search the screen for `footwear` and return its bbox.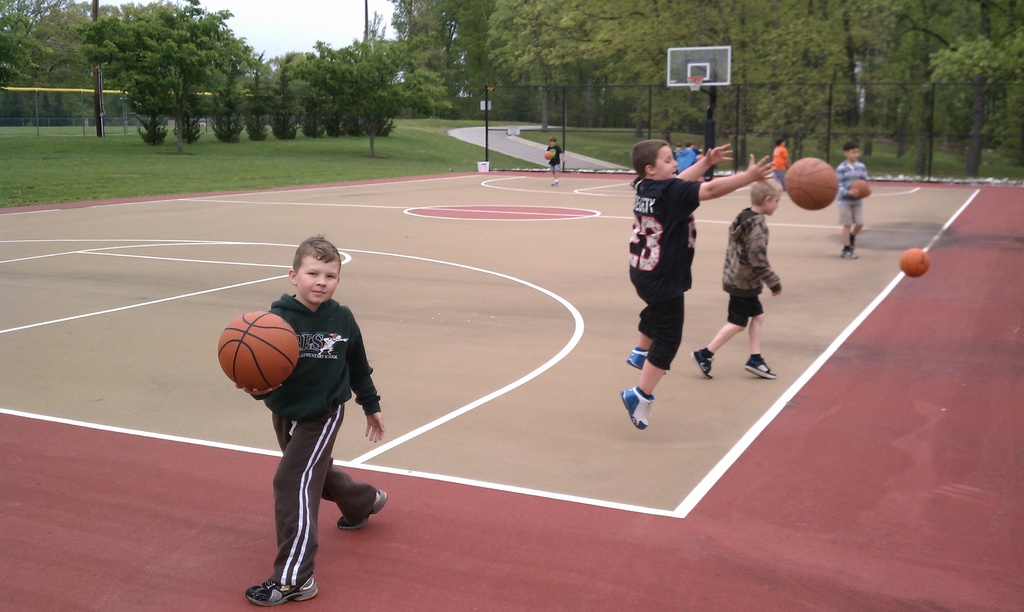
Found: (689, 341, 717, 385).
